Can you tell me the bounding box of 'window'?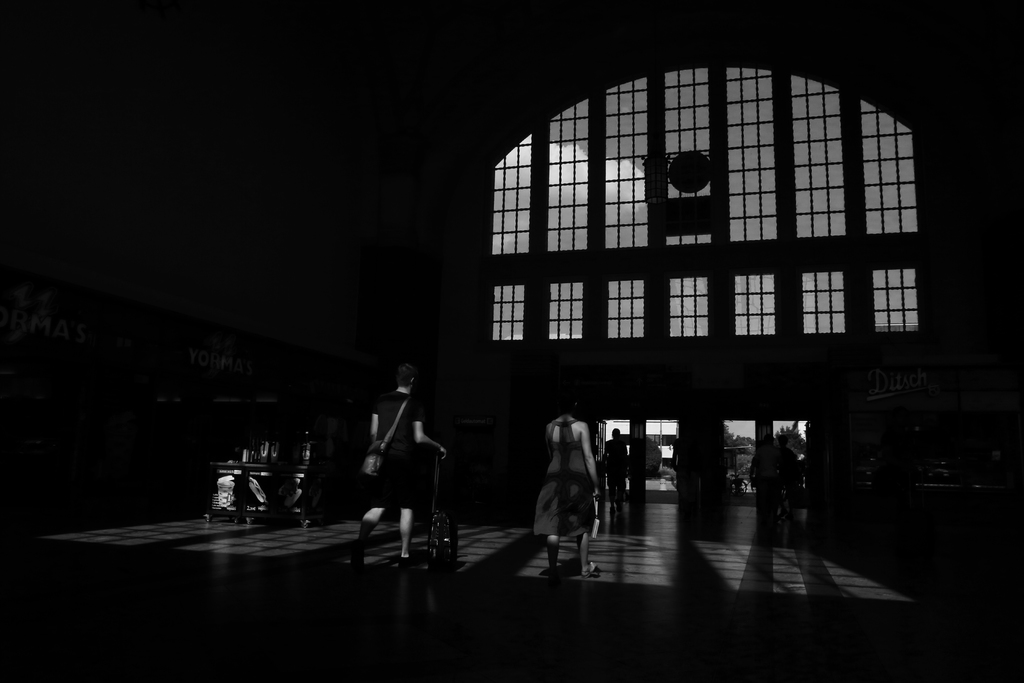
select_region(803, 273, 842, 331).
